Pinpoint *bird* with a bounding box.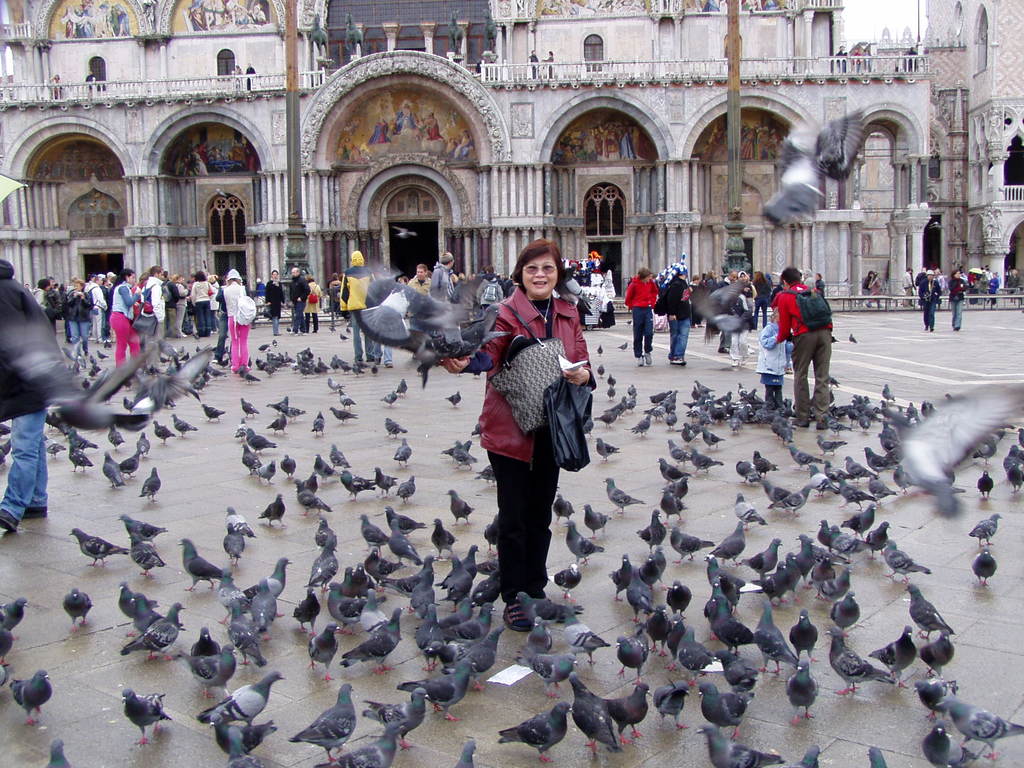
rect(717, 518, 750, 565).
